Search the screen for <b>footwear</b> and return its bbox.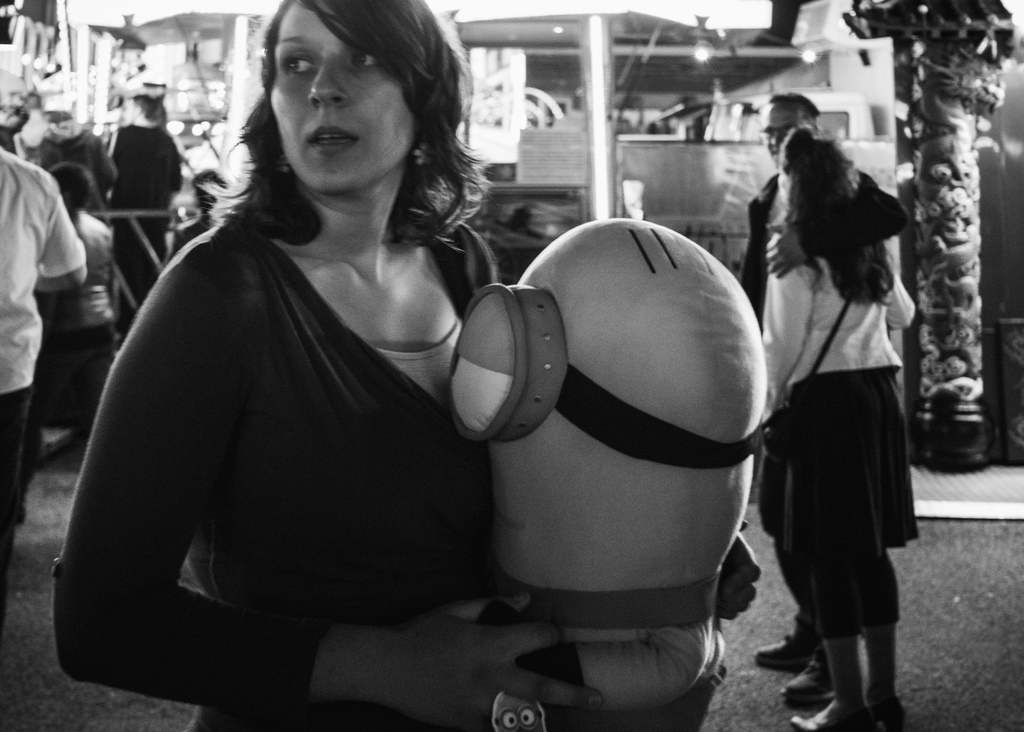
Found: (780, 657, 833, 697).
